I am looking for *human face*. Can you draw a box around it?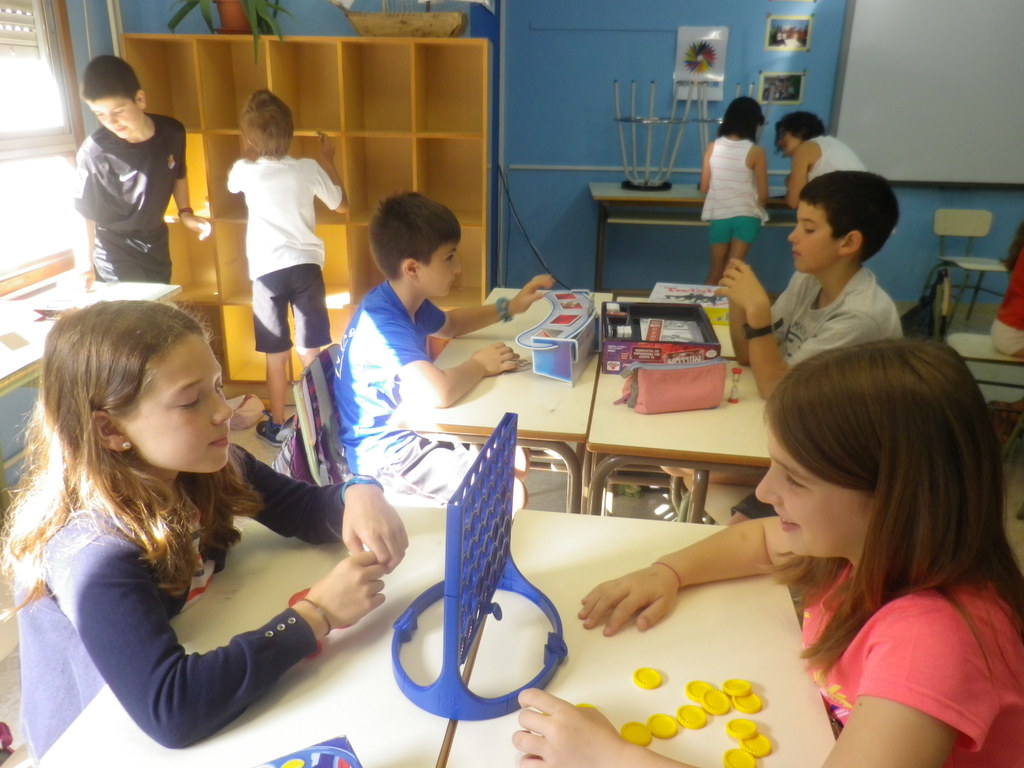
Sure, the bounding box is bbox(136, 337, 232, 476).
